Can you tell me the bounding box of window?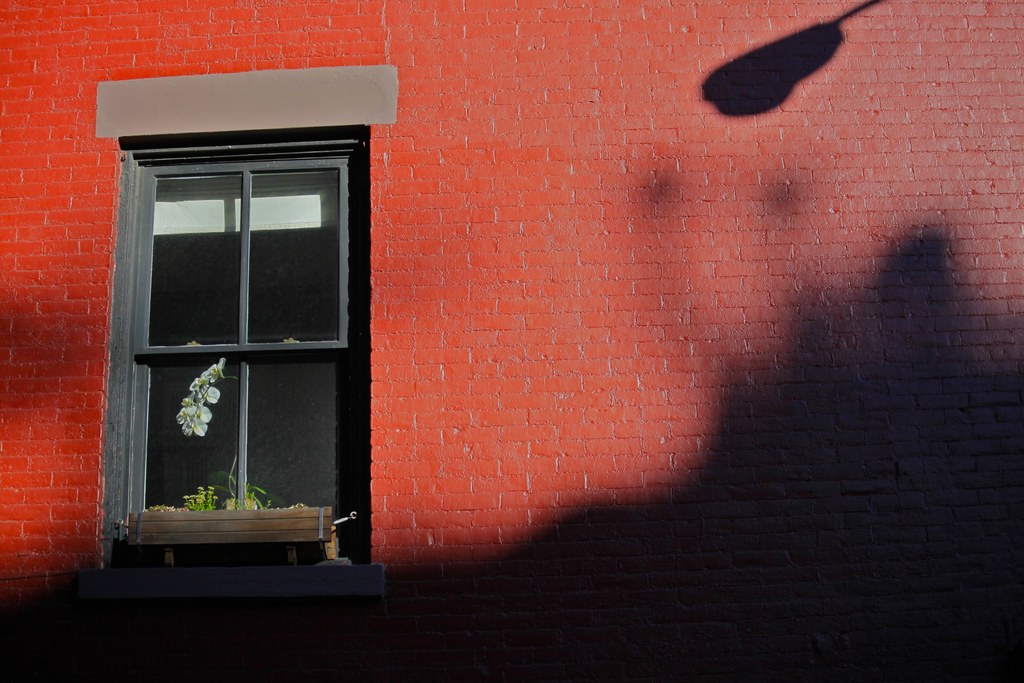
select_region(91, 70, 397, 577).
